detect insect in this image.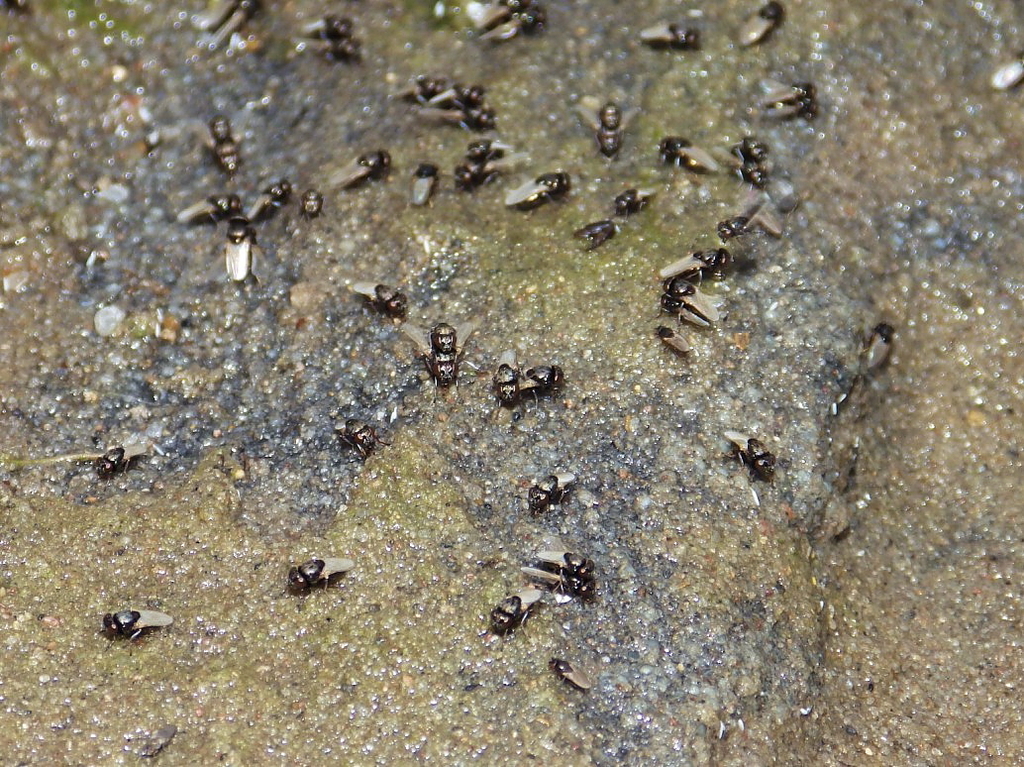
Detection: (x1=295, y1=189, x2=321, y2=217).
